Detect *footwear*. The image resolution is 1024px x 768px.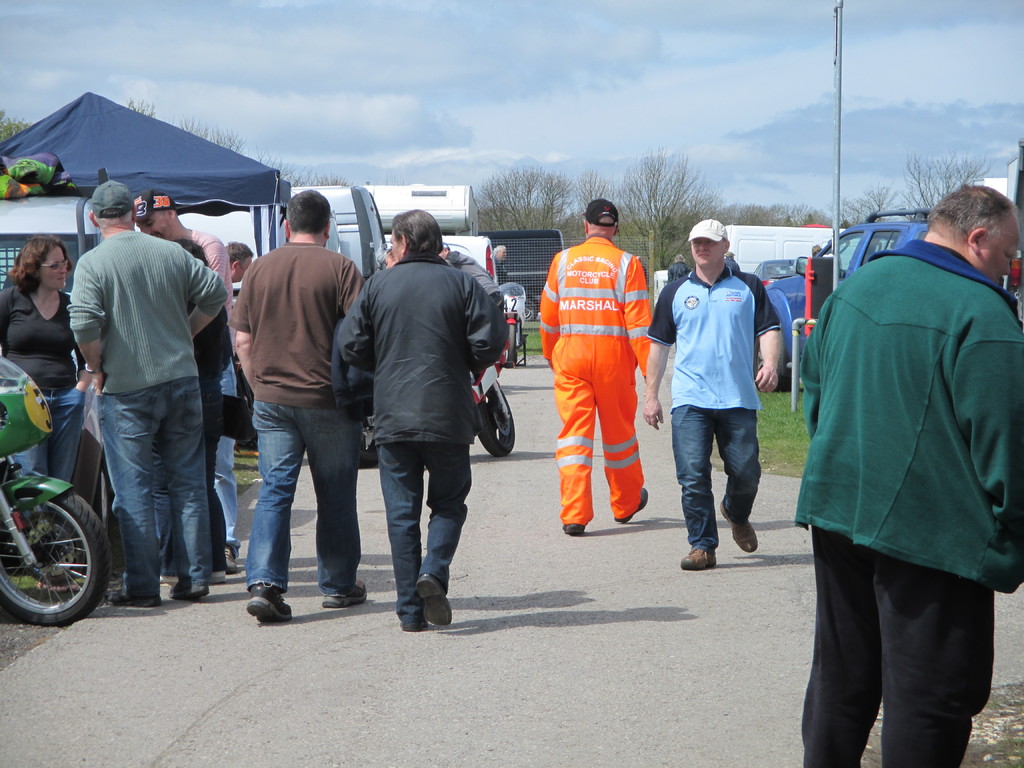
415, 574, 454, 632.
